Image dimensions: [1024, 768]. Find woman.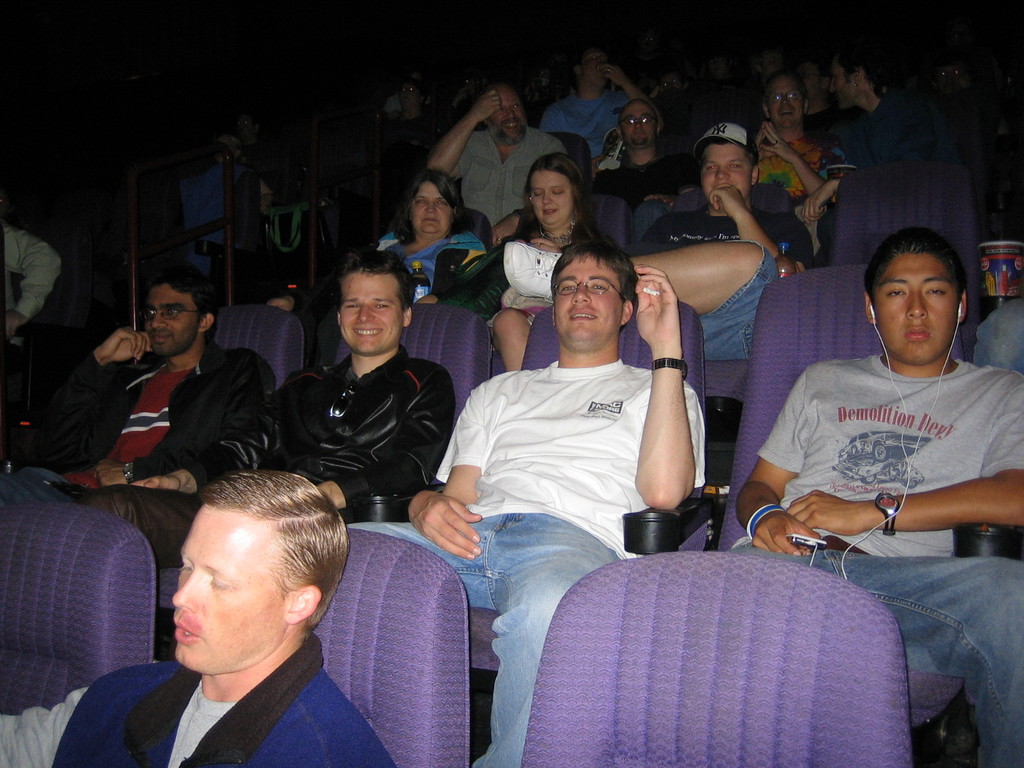
[429,161,610,326].
